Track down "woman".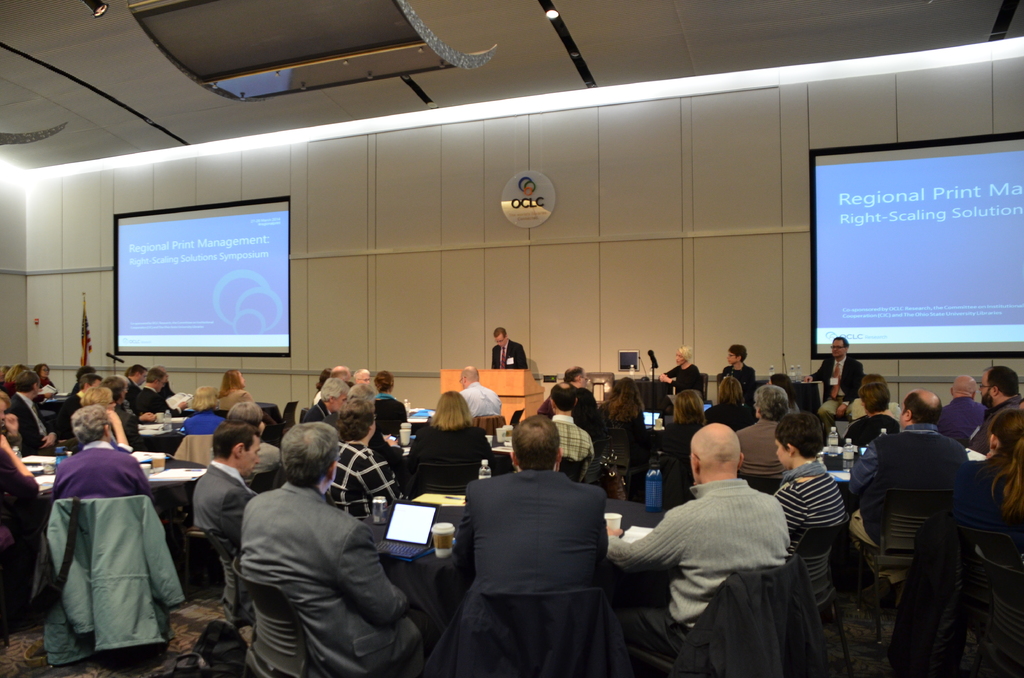
Tracked to BBox(184, 388, 232, 437).
